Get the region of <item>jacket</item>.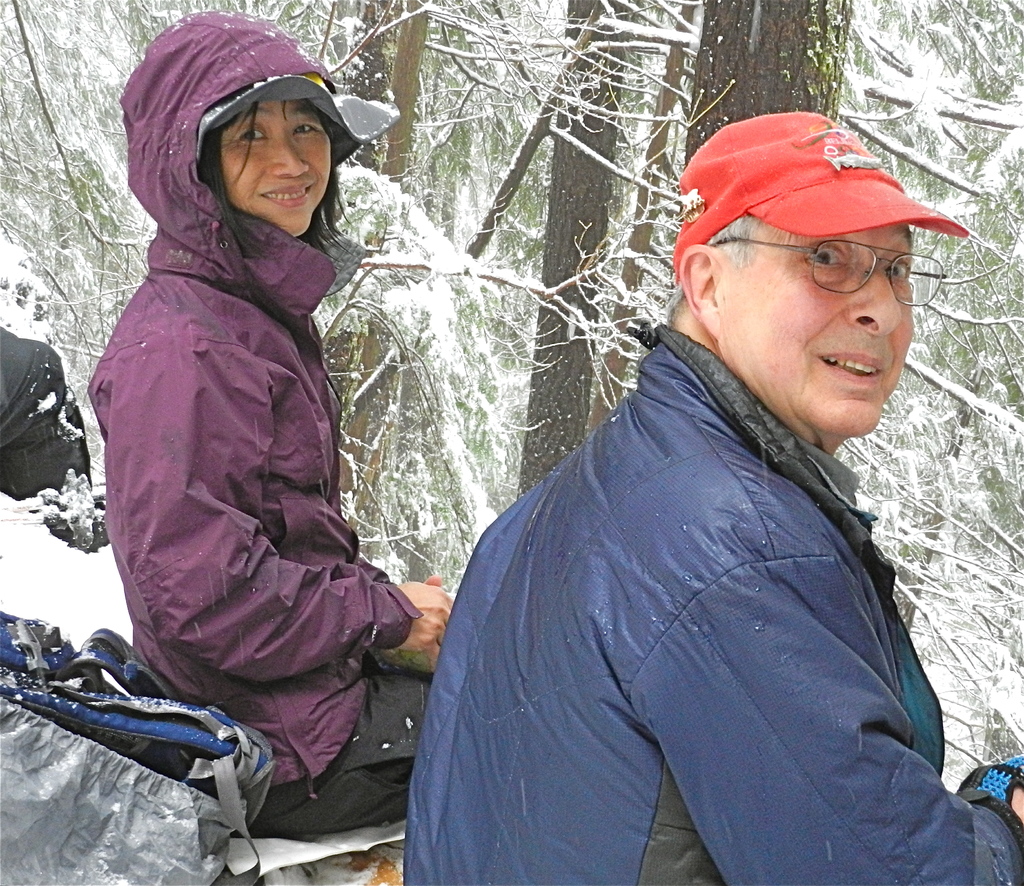
bbox(75, 42, 418, 709).
